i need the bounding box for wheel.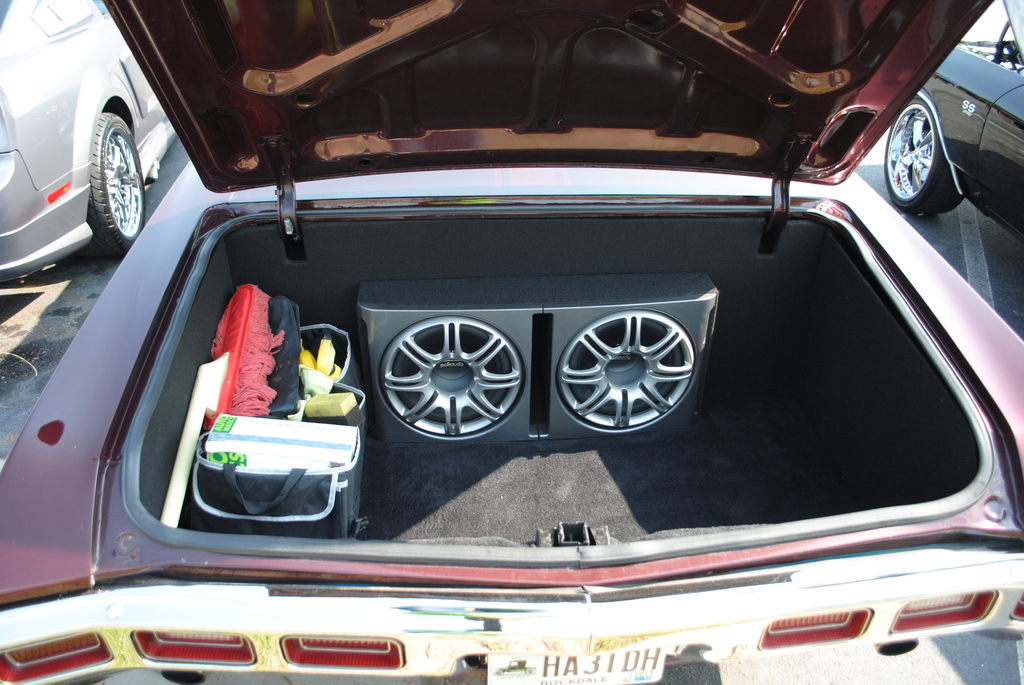
Here it is: (left=892, top=104, right=963, bottom=205).
